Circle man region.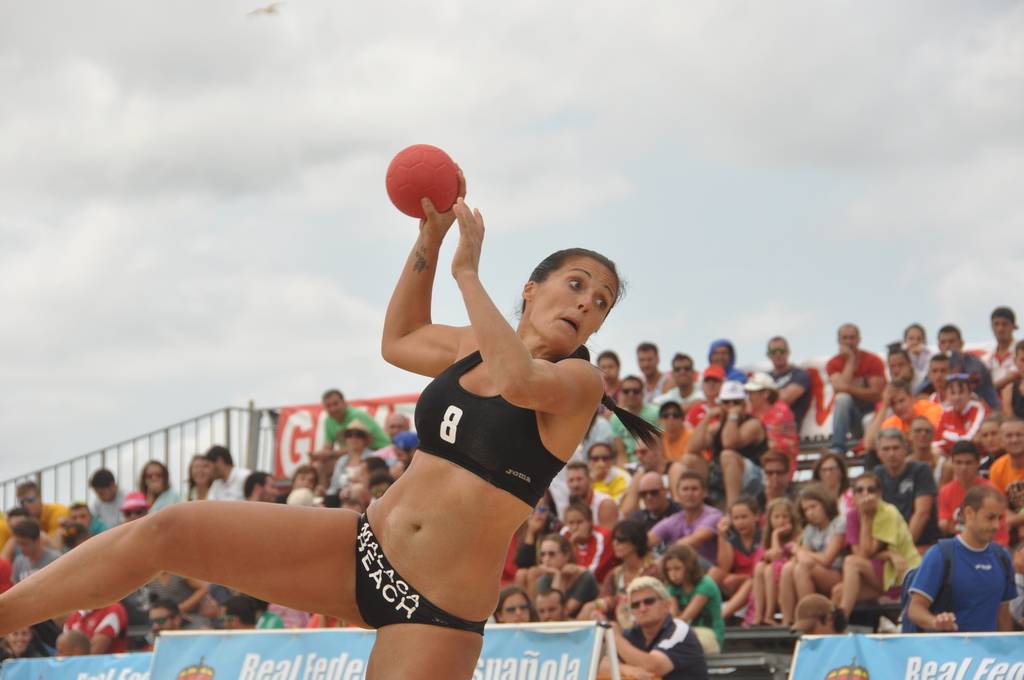
Region: crop(310, 388, 387, 489).
